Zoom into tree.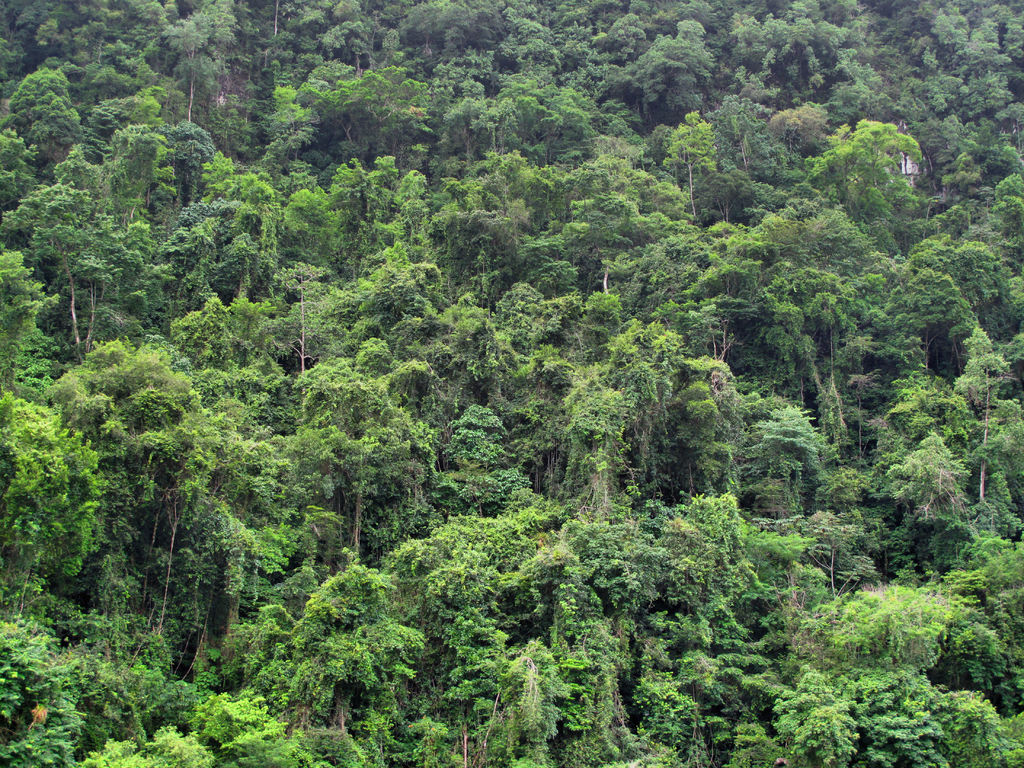
Zoom target: (x1=73, y1=728, x2=205, y2=767).
